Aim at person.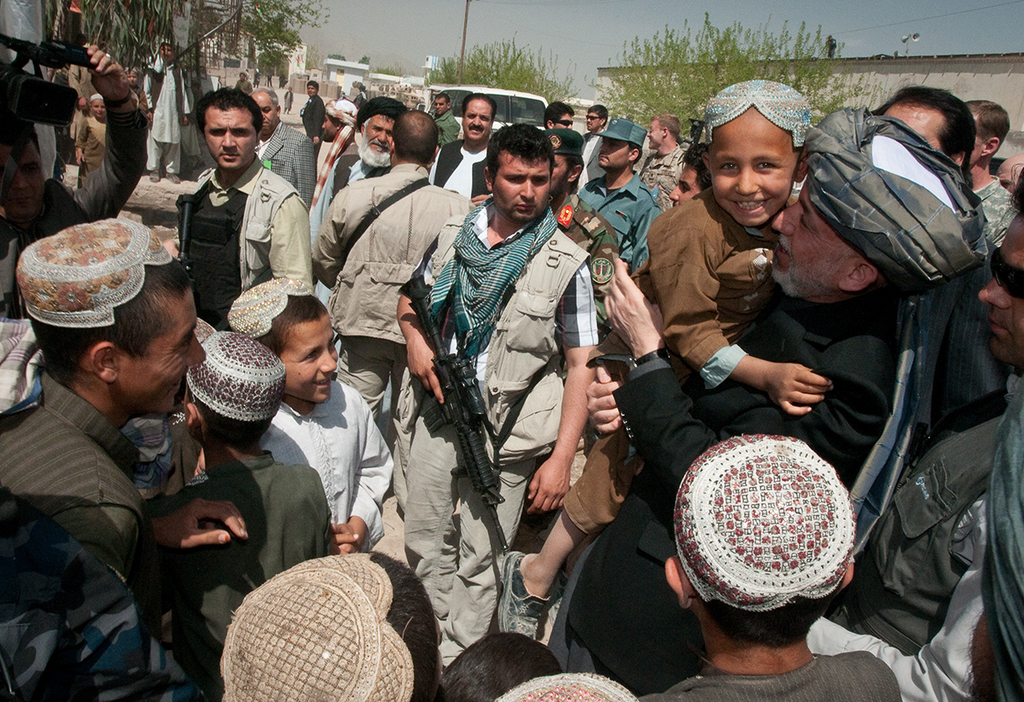
Aimed at bbox=(641, 112, 687, 212).
